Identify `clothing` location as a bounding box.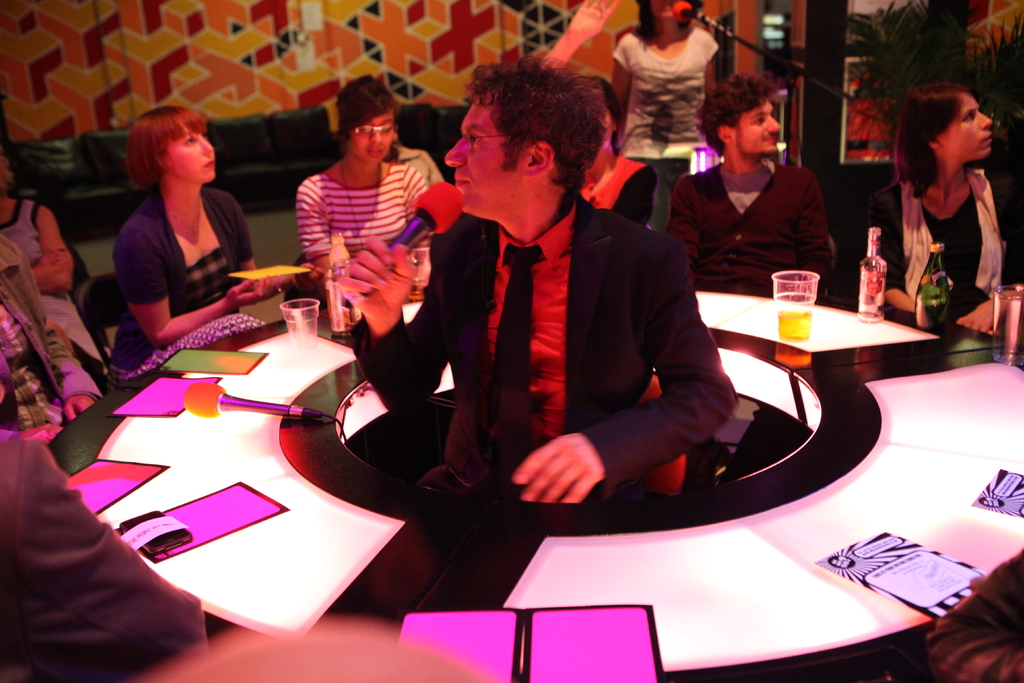
pyautogui.locateOnScreen(662, 159, 834, 311).
